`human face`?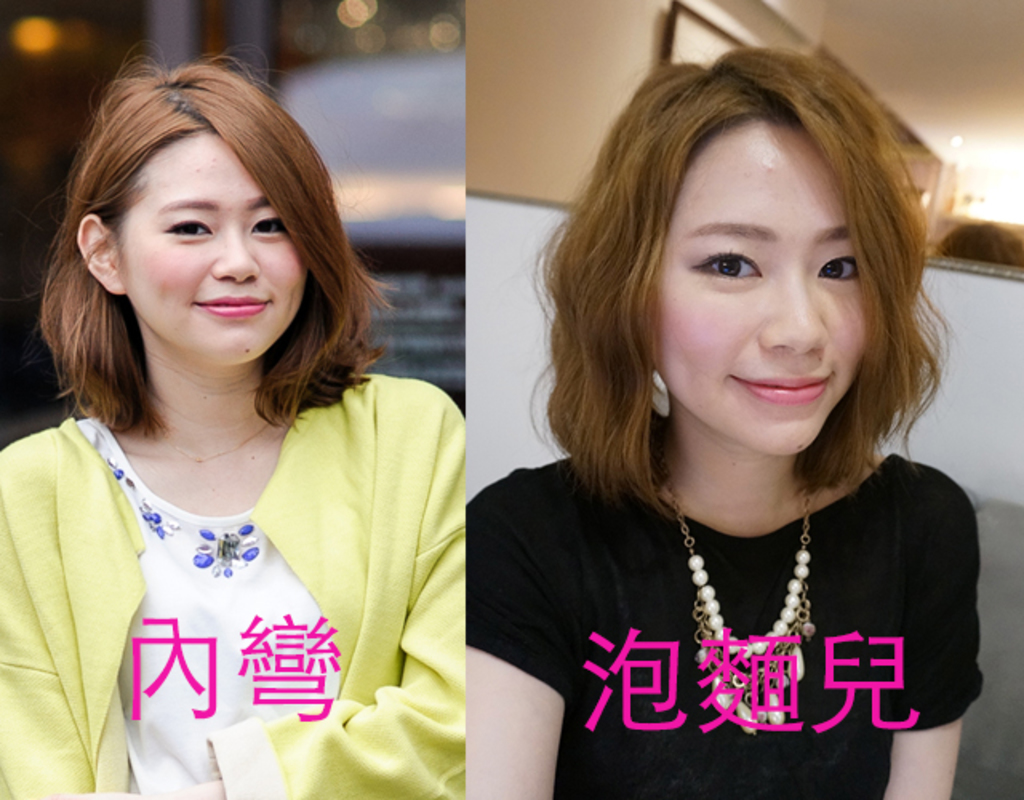
{"left": 648, "top": 120, "right": 867, "bottom": 459}
